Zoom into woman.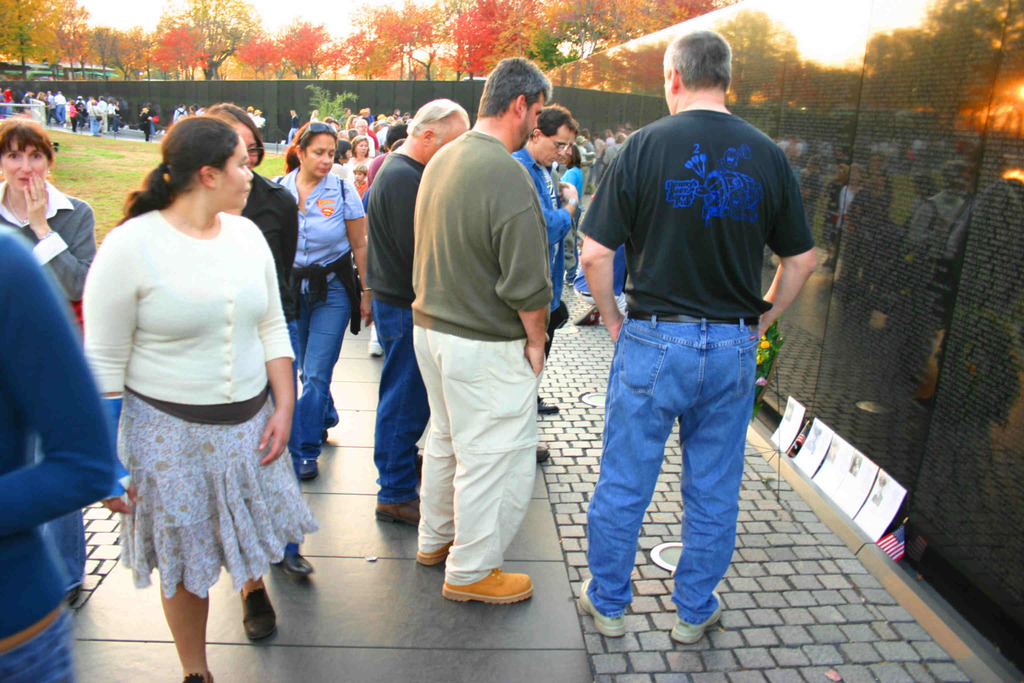
Zoom target: <region>559, 145, 586, 286</region>.
